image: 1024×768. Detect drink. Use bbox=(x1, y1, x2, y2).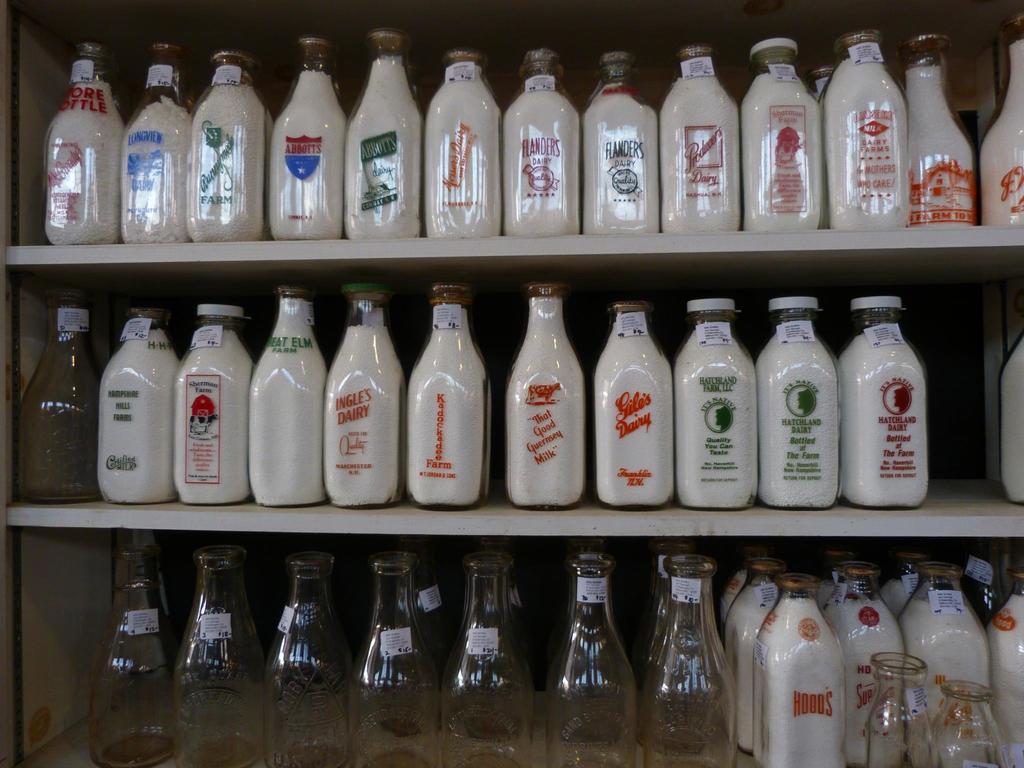
bbox=(18, 284, 104, 499).
